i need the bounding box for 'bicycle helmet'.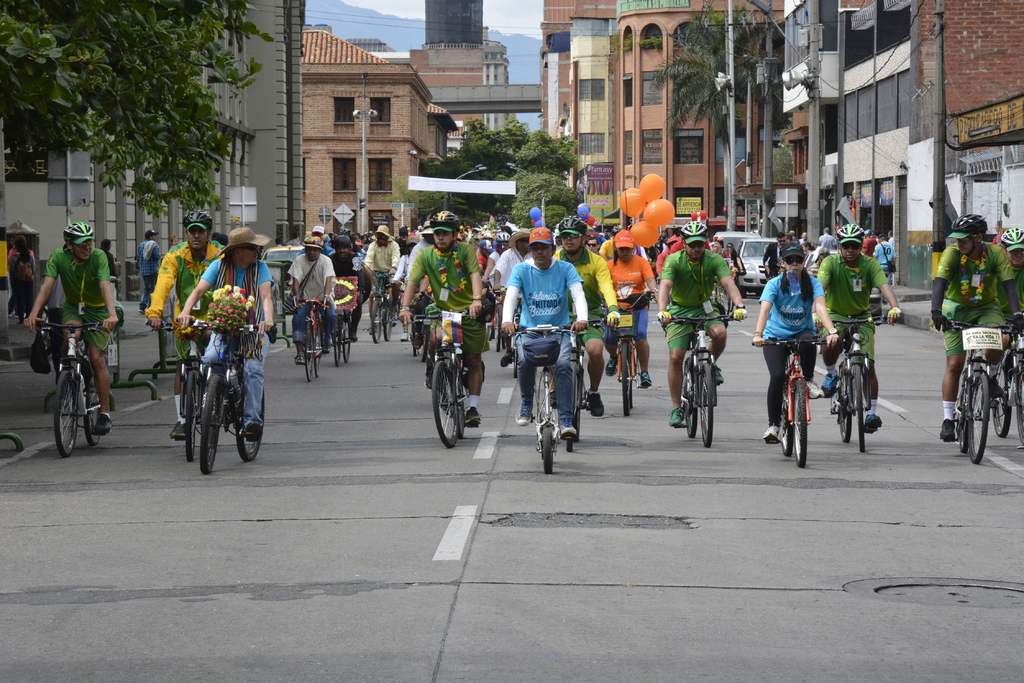
Here it is: pyautogui.locateOnScreen(945, 209, 993, 232).
